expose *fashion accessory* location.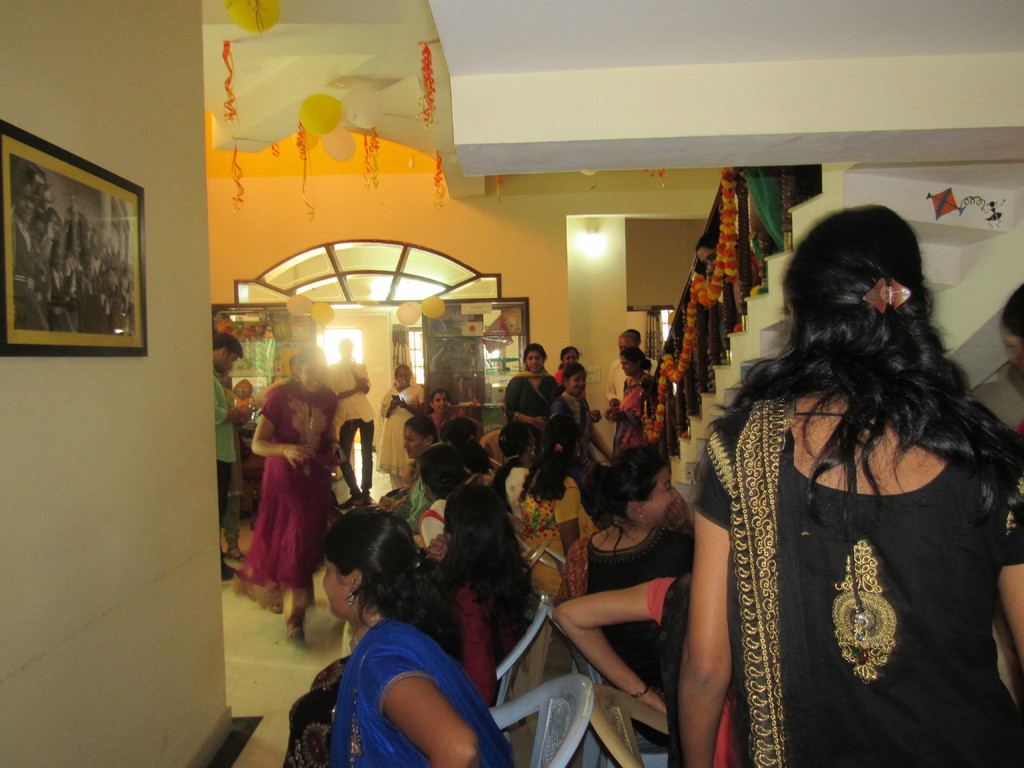
Exposed at BBox(501, 436, 504, 444).
